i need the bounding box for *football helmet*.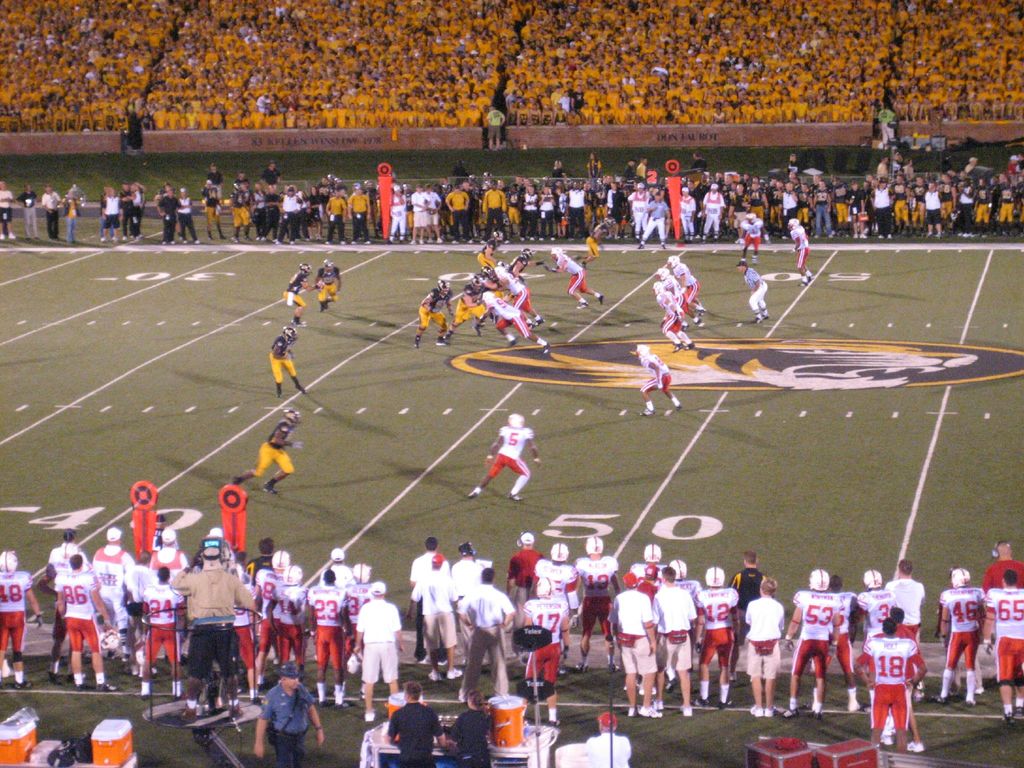
Here it is: bbox=[582, 529, 604, 554].
